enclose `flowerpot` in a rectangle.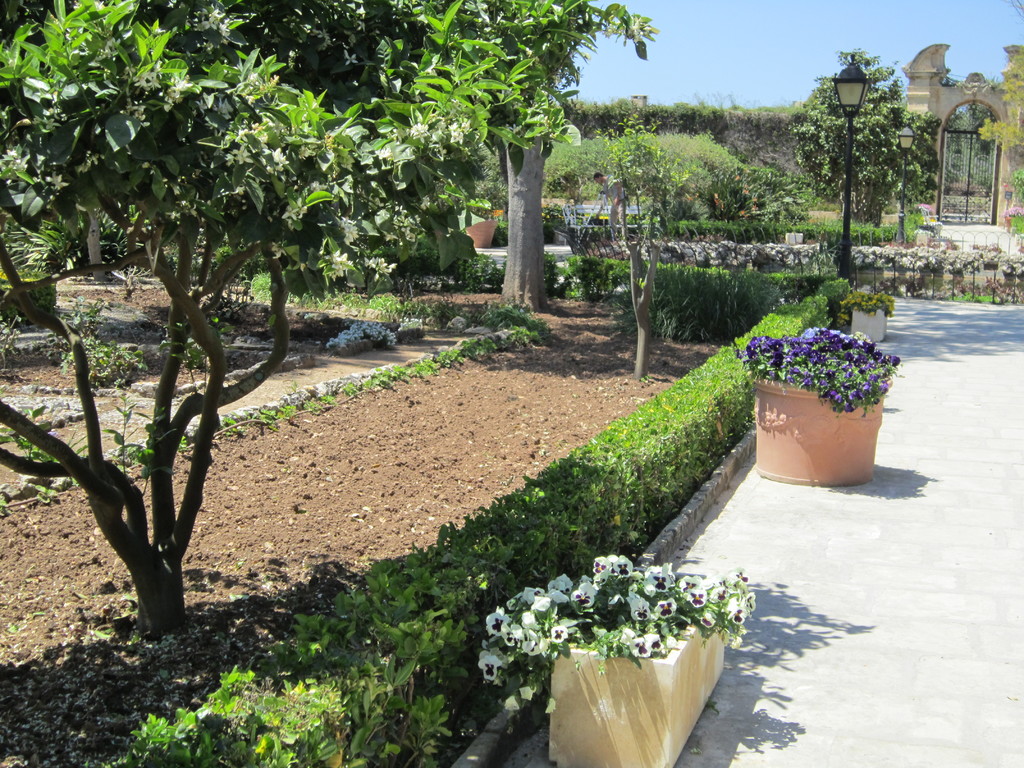
768,333,897,492.
